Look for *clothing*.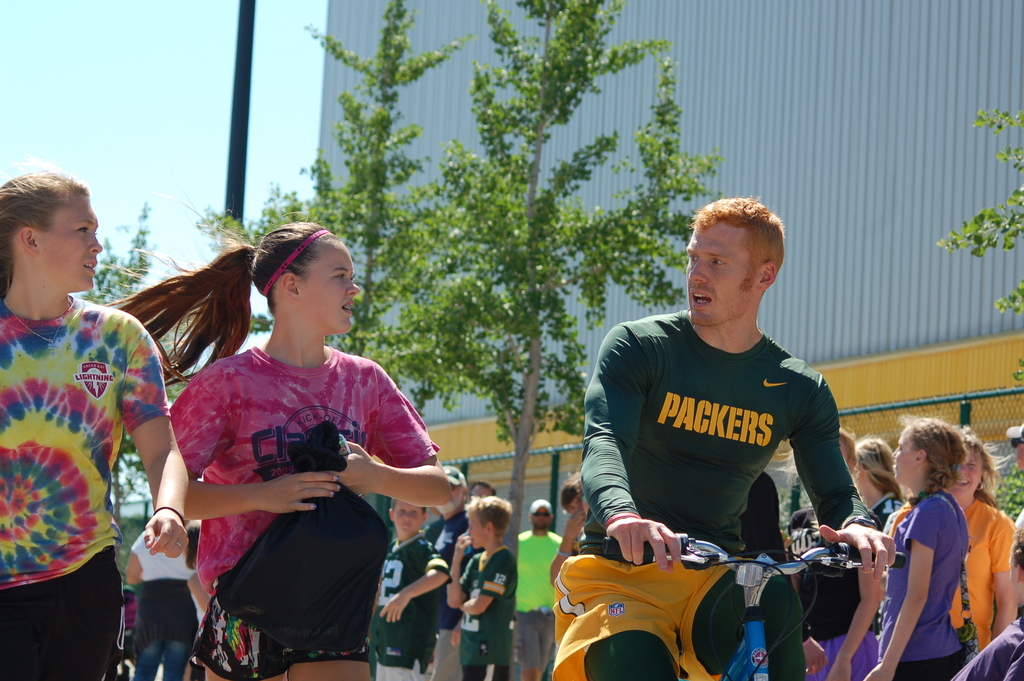
Found: [x1=425, y1=511, x2=483, y2=680].
